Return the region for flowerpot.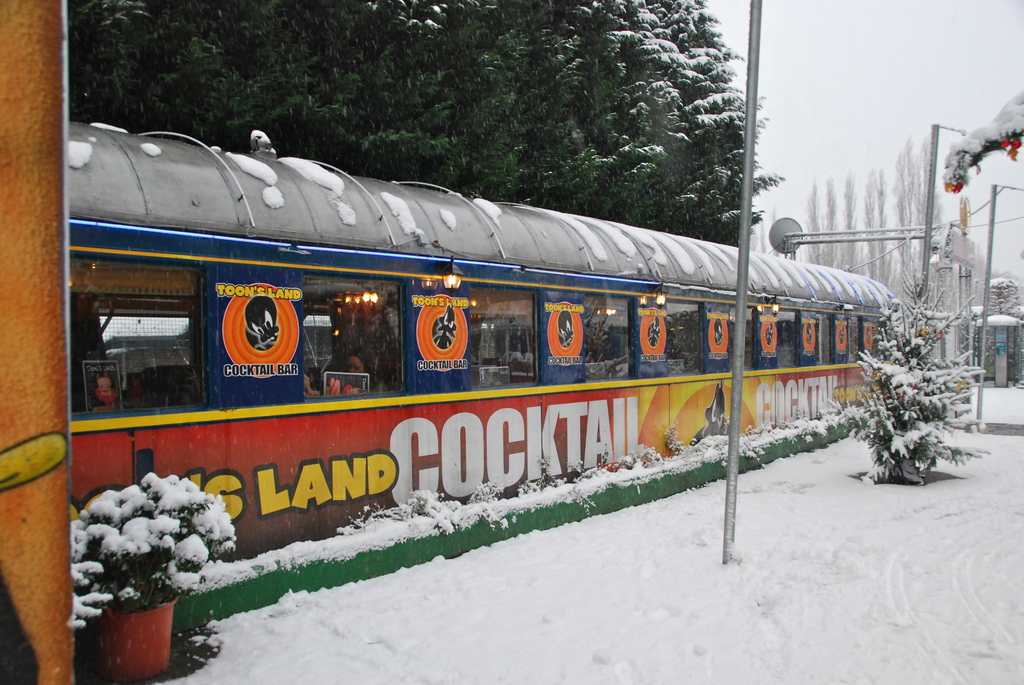
bbox=(78, 587, 177, 684).
